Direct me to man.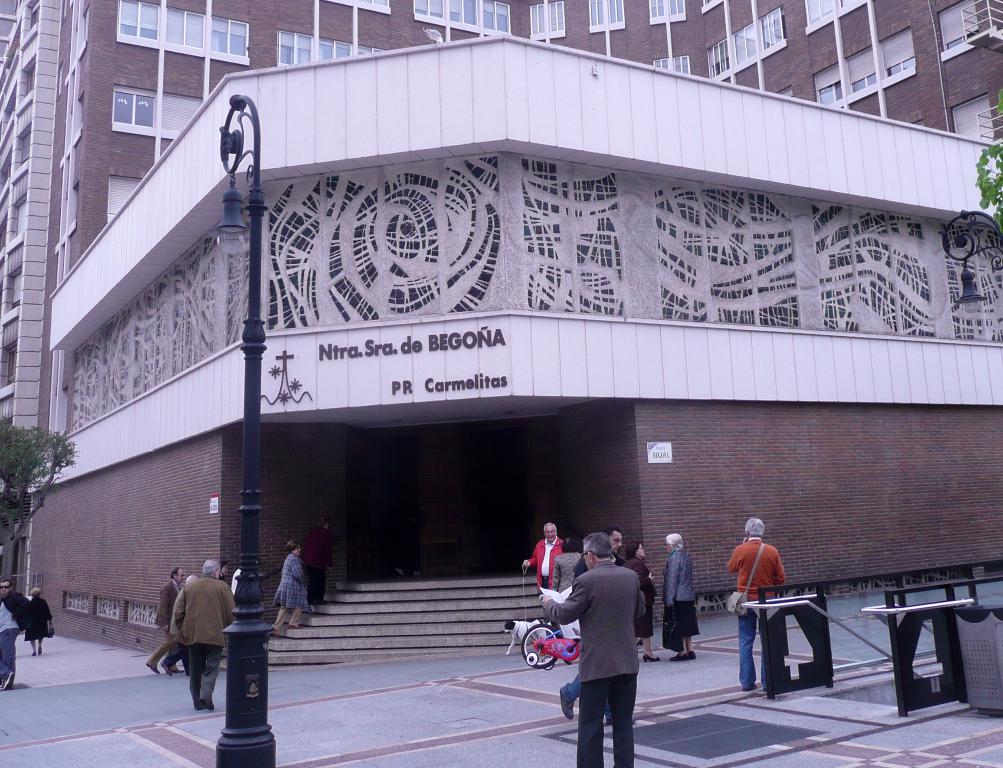
Direction: 521, 521, 562, 611.
